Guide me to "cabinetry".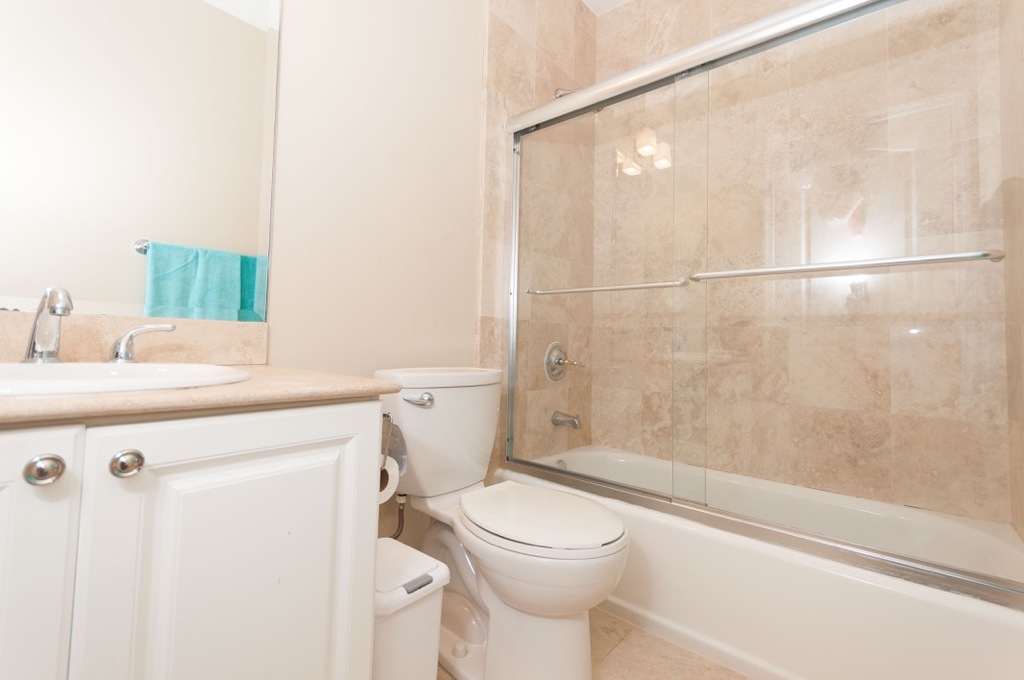
Guidance: crop(0, 414, 93, 679).
